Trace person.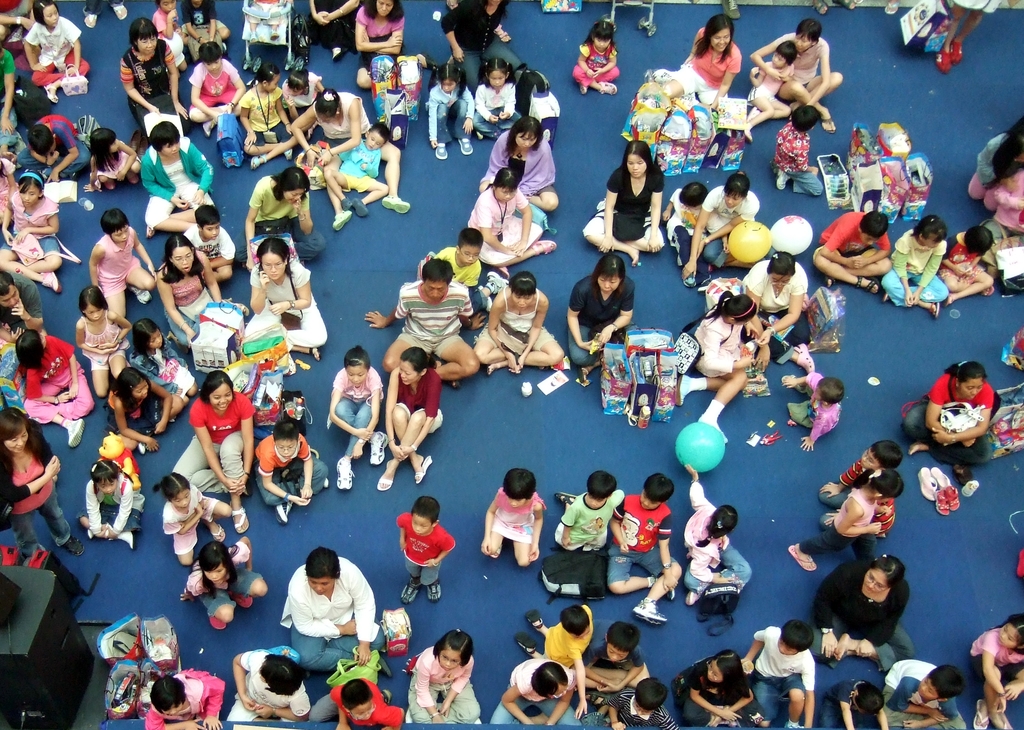
Traced to pyautogui.locateOnScreen(493, 658, 586, 729).
